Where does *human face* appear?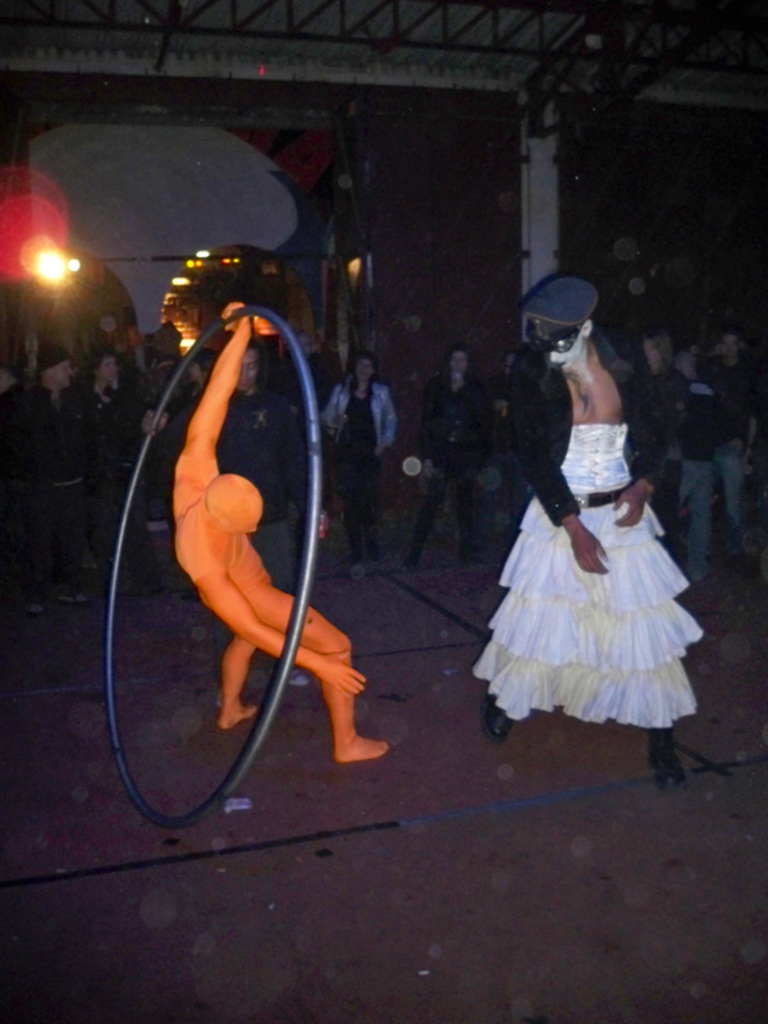
Appears at l=356, t=357, r=375, b=388.
